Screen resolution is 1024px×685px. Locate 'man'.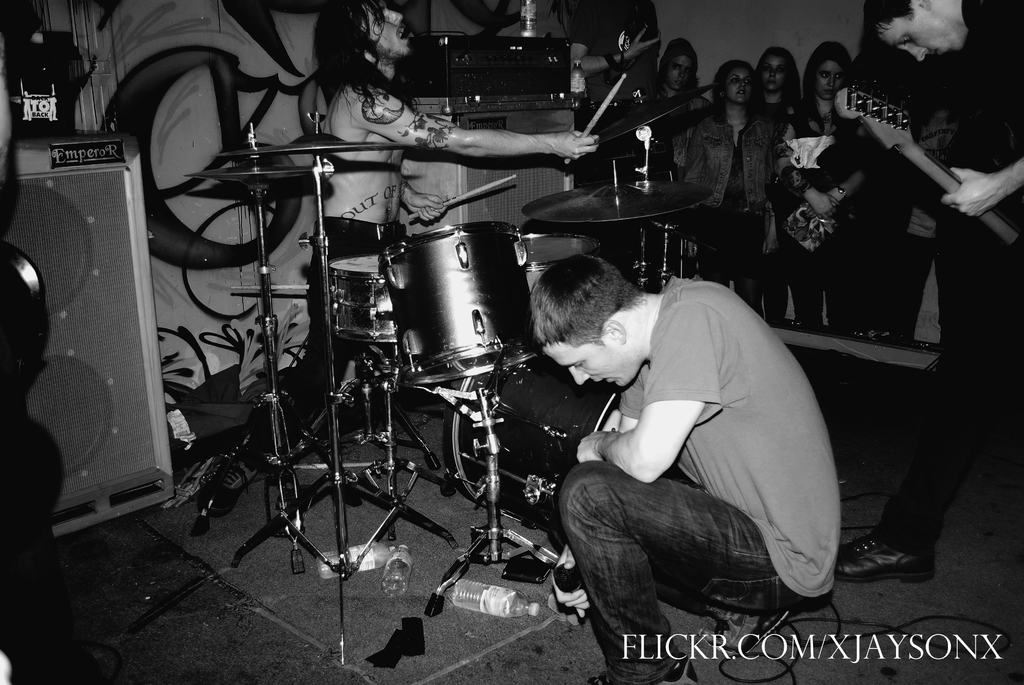
<box>835,0,1023,587</box>.
